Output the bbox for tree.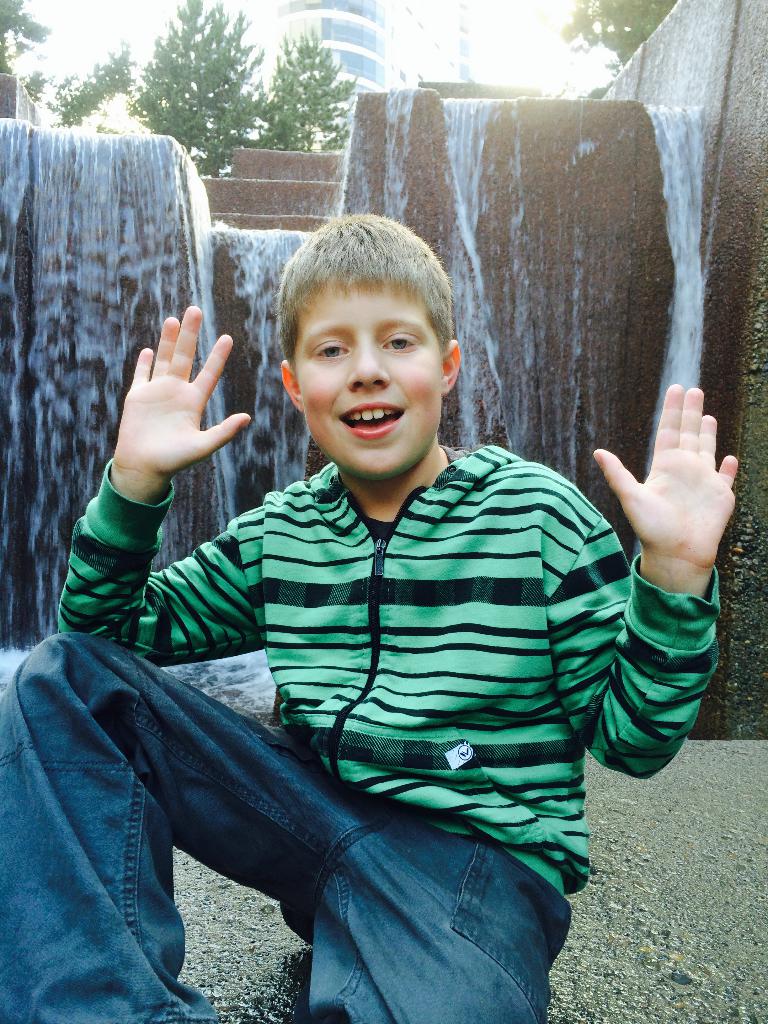
box(252, 20, 356, 161).
